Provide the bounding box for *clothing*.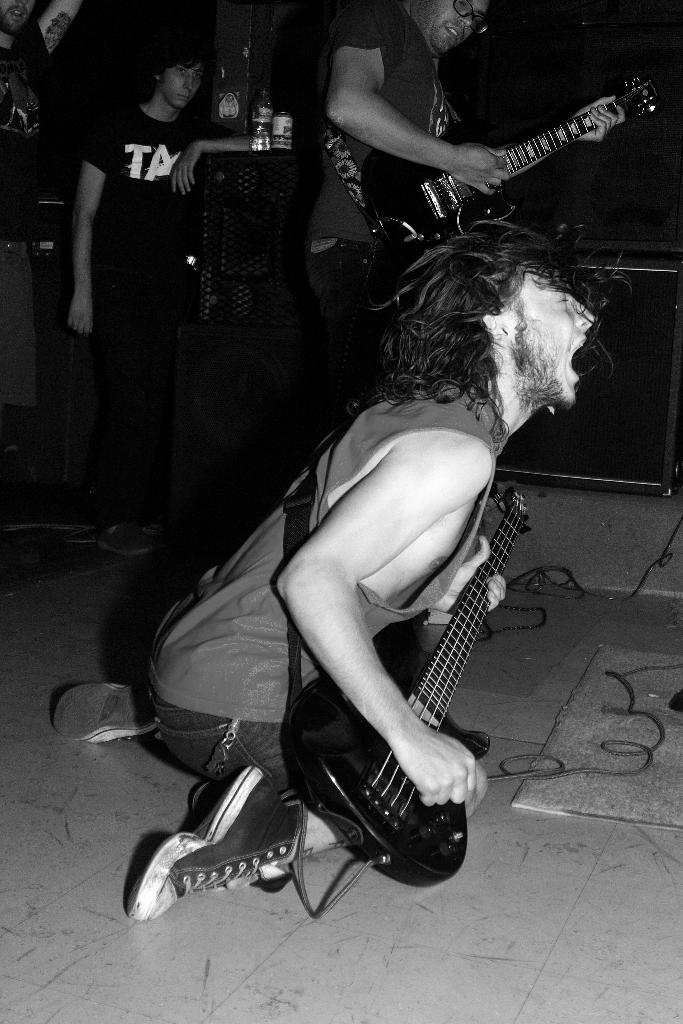
(x1=292, y1=0, x2=465, y2=362).
